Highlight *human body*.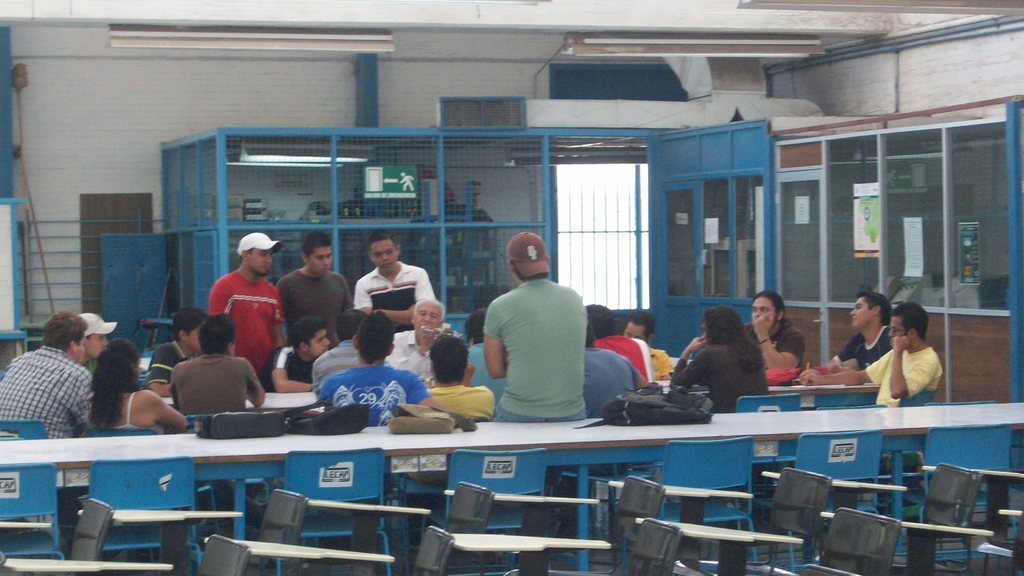
Highlighted region: (828, 326, 891, 367).
